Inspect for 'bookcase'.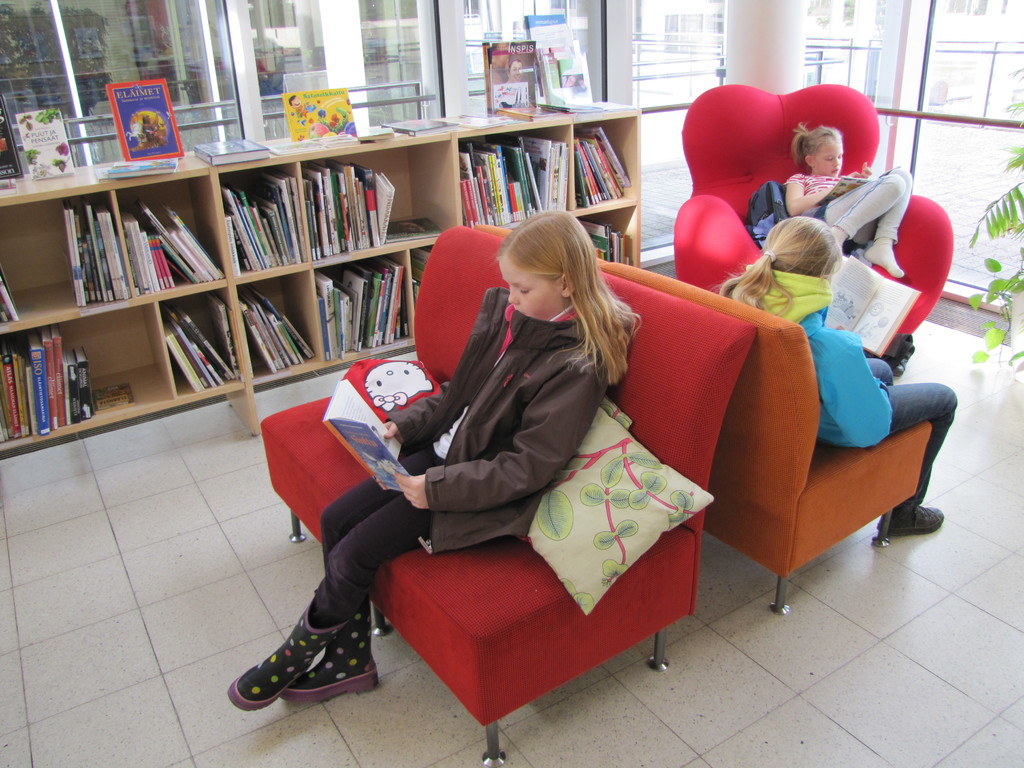
Inspection: box=[0, 88, 643, 458].
